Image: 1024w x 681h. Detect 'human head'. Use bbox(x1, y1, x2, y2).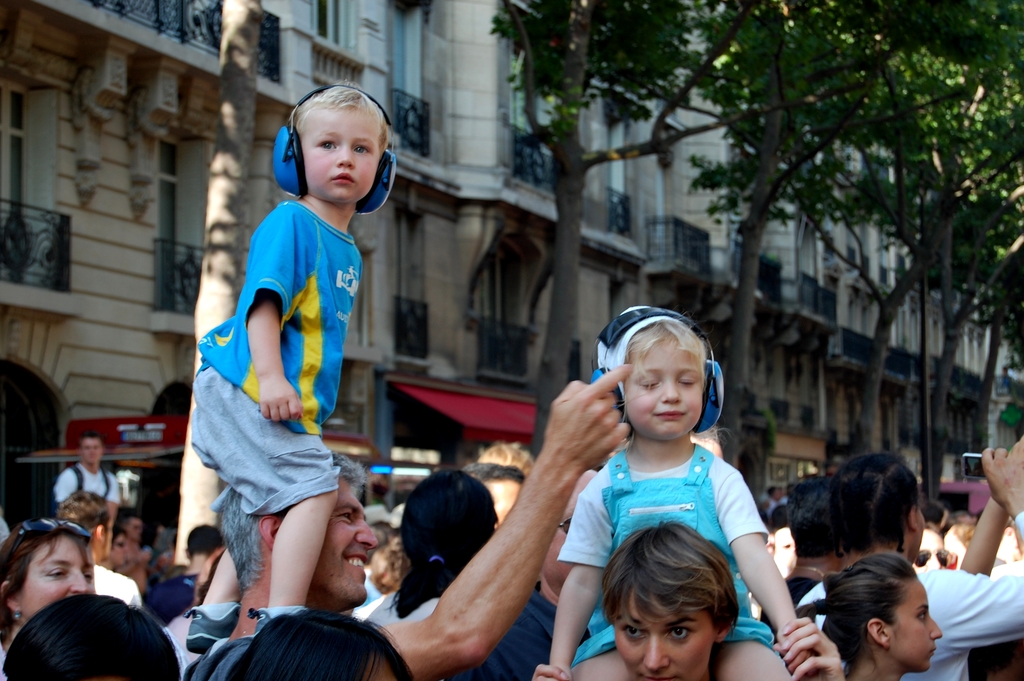
bbox(74, 429, 106, 468).
